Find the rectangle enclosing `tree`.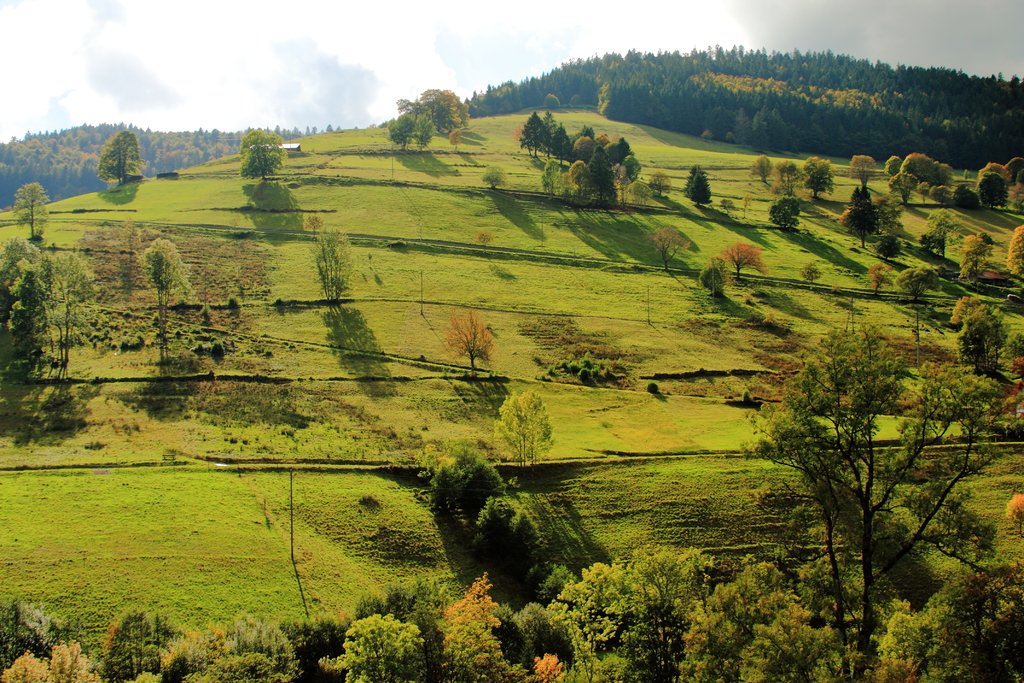
x1=873, y1=200, x2=906, y2=231.
